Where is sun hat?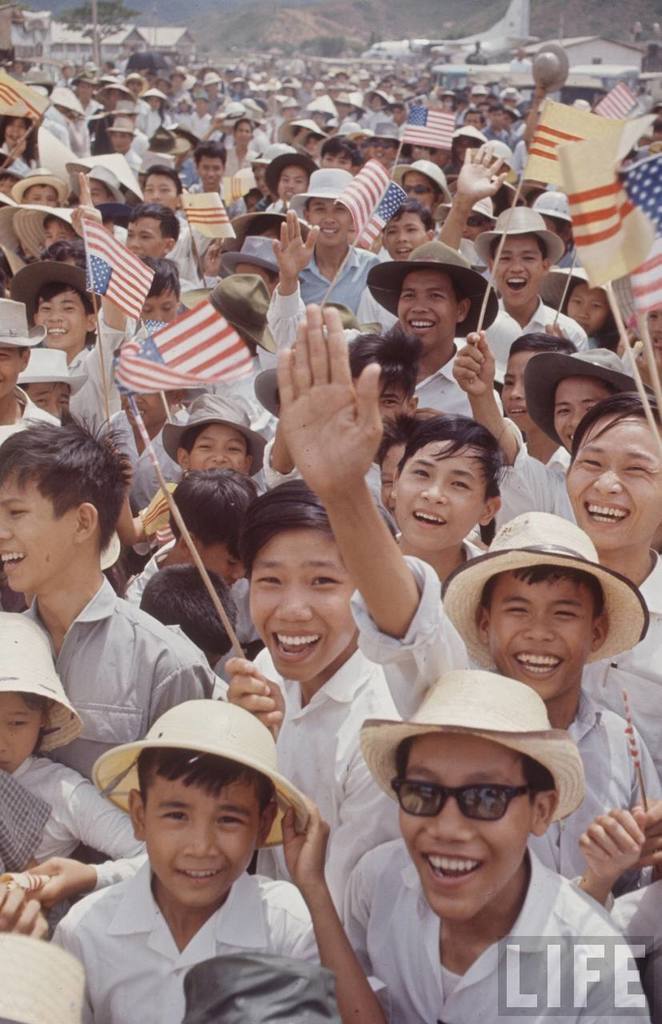
[left=10, top=166, right=77, bottom=203].
